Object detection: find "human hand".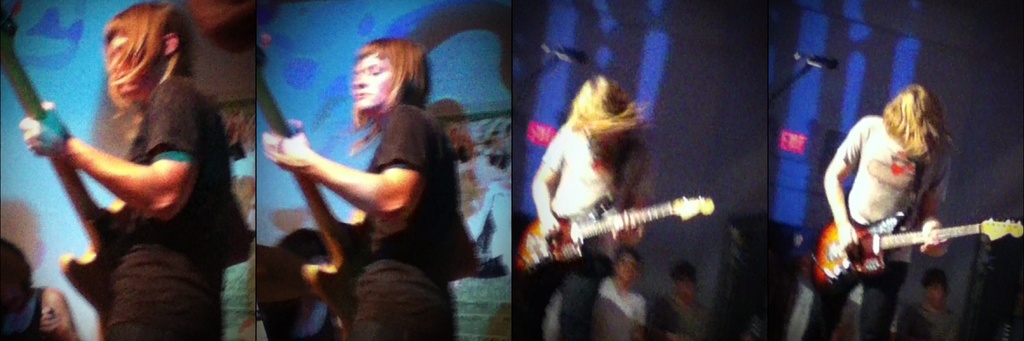
(610,208,644,242).
